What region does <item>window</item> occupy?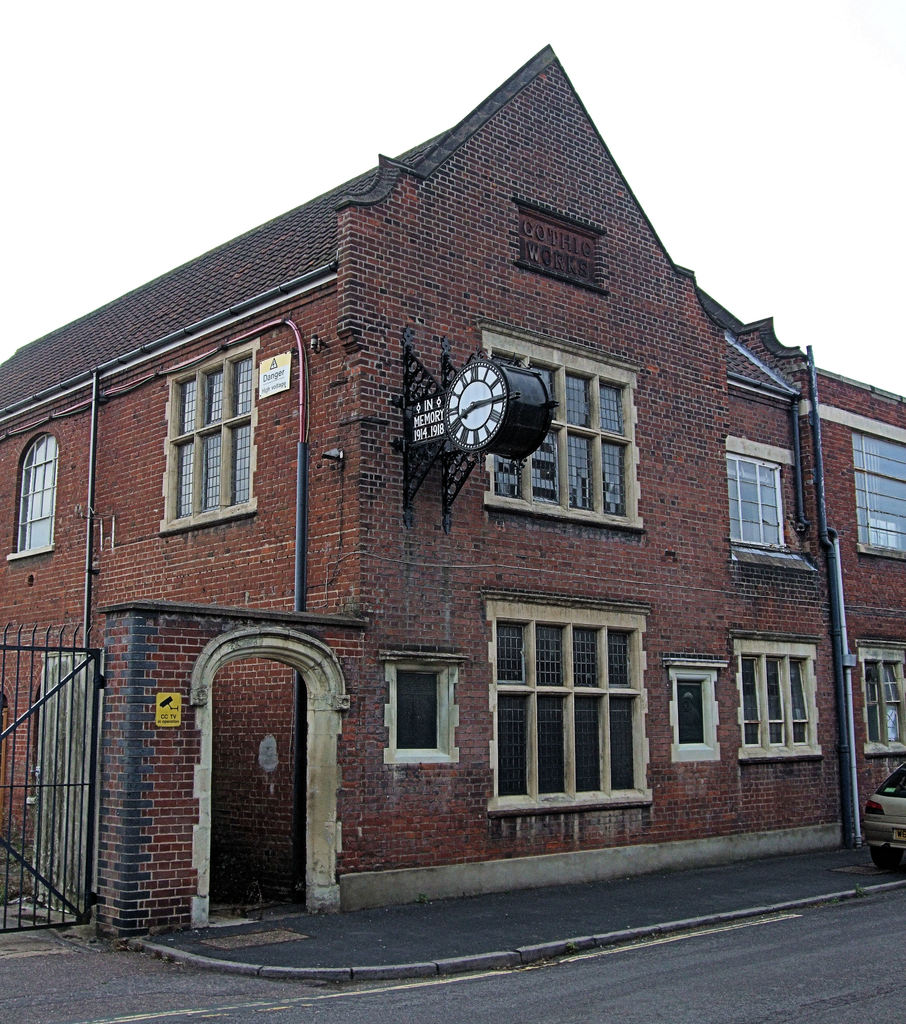
{"left": 153, "top": 337, "right": 268, "bottom": 533}.
